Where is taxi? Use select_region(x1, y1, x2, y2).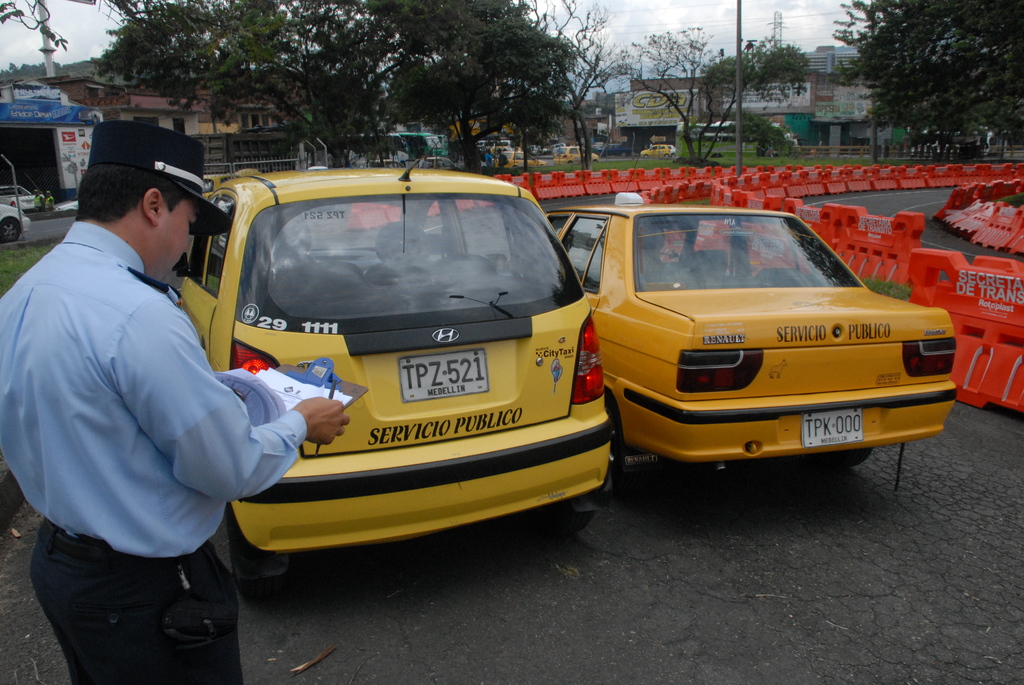
select_region(553, 144, 598, 166).
